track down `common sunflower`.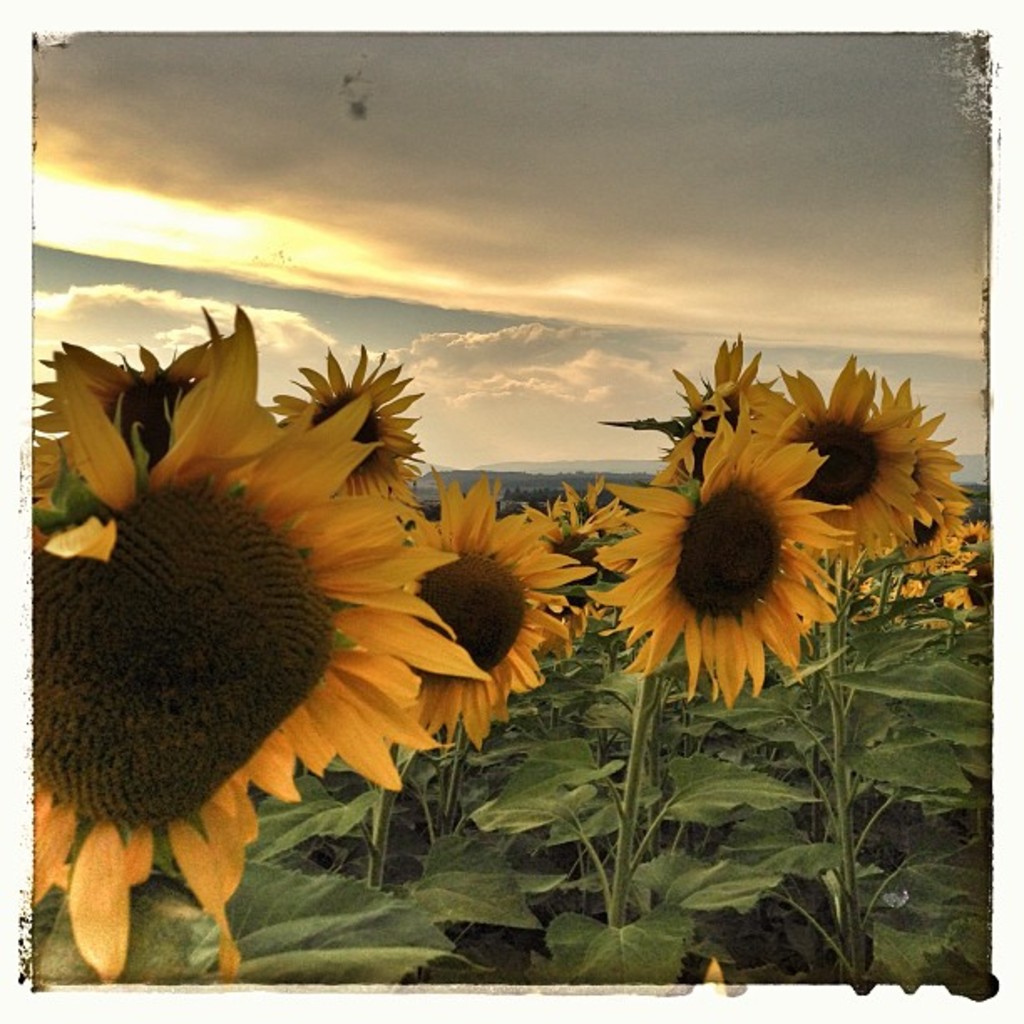
Tracked to 2, 308, 490, 991.
